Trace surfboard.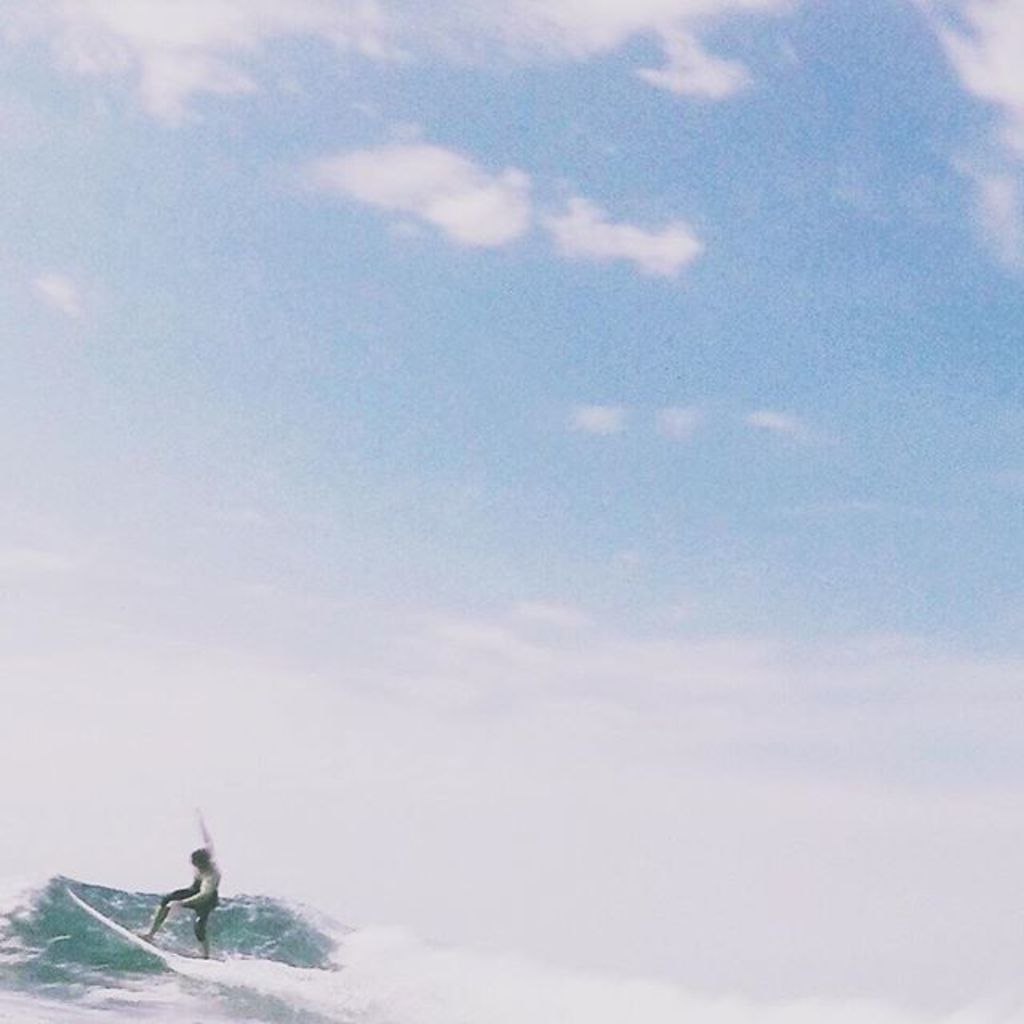
Traced to (left=70, top=888, right=227, bottom=976).
